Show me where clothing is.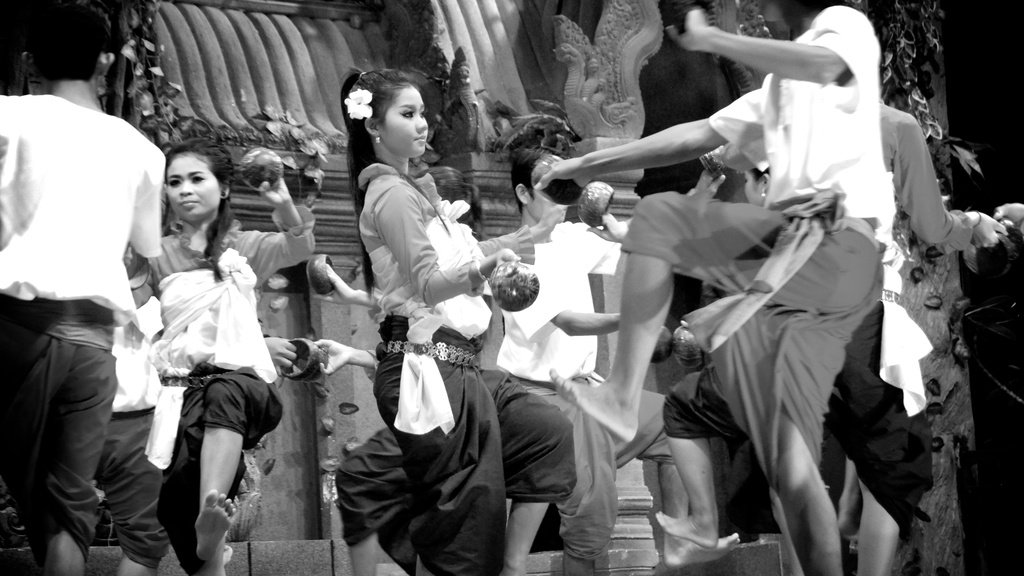
clothing is at select_region(132, 223, 312, 313).
